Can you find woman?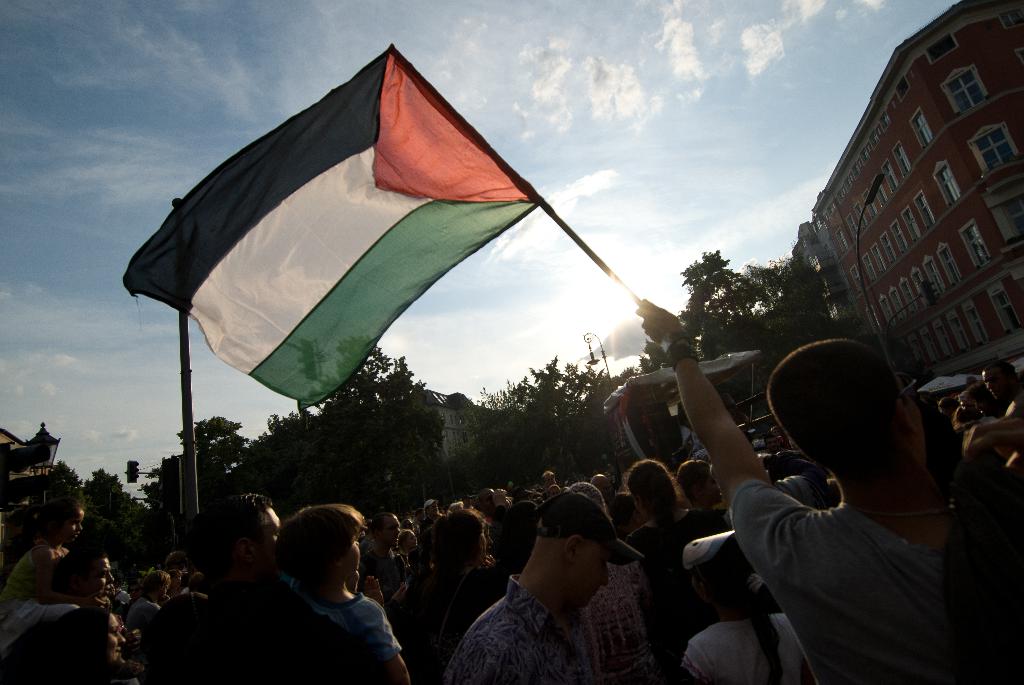
Yes, bounding box: region(50, 604, 150, 684).
